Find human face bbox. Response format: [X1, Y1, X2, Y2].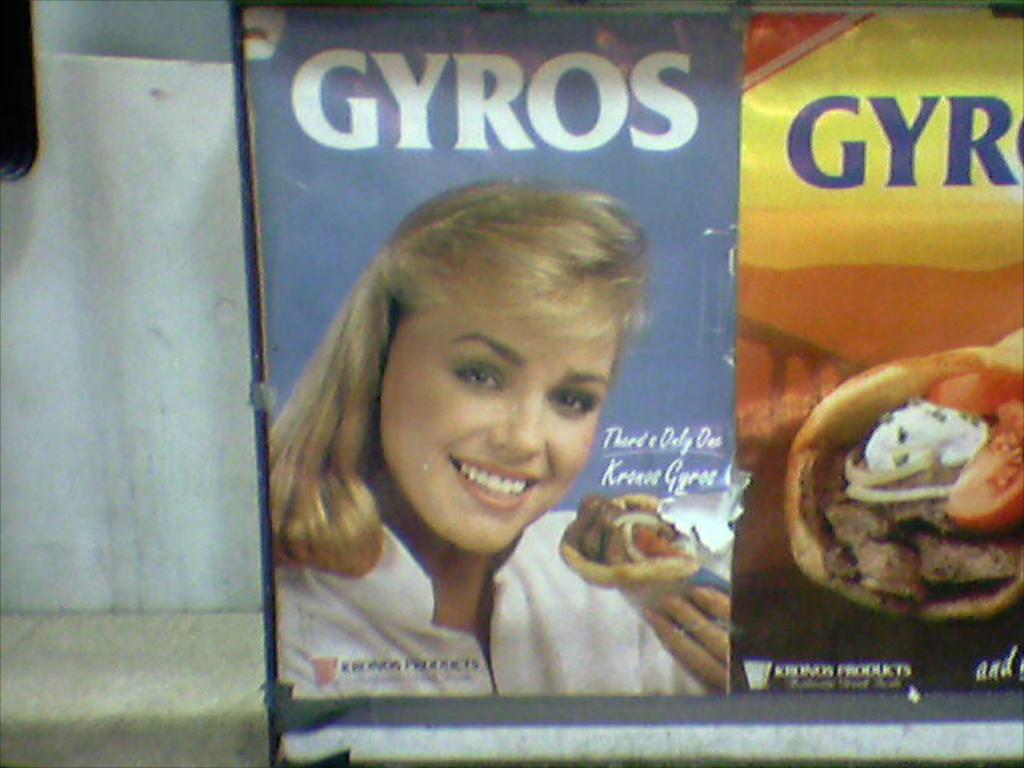
[379, 309, 614, 555].
